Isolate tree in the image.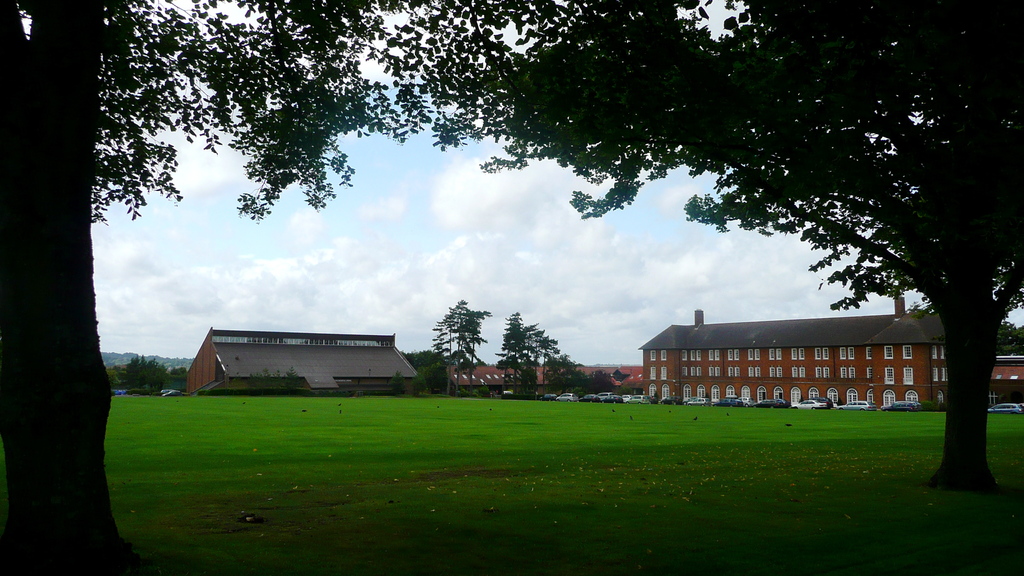
Isolated region: select_region(428, 301, 484, 392).
